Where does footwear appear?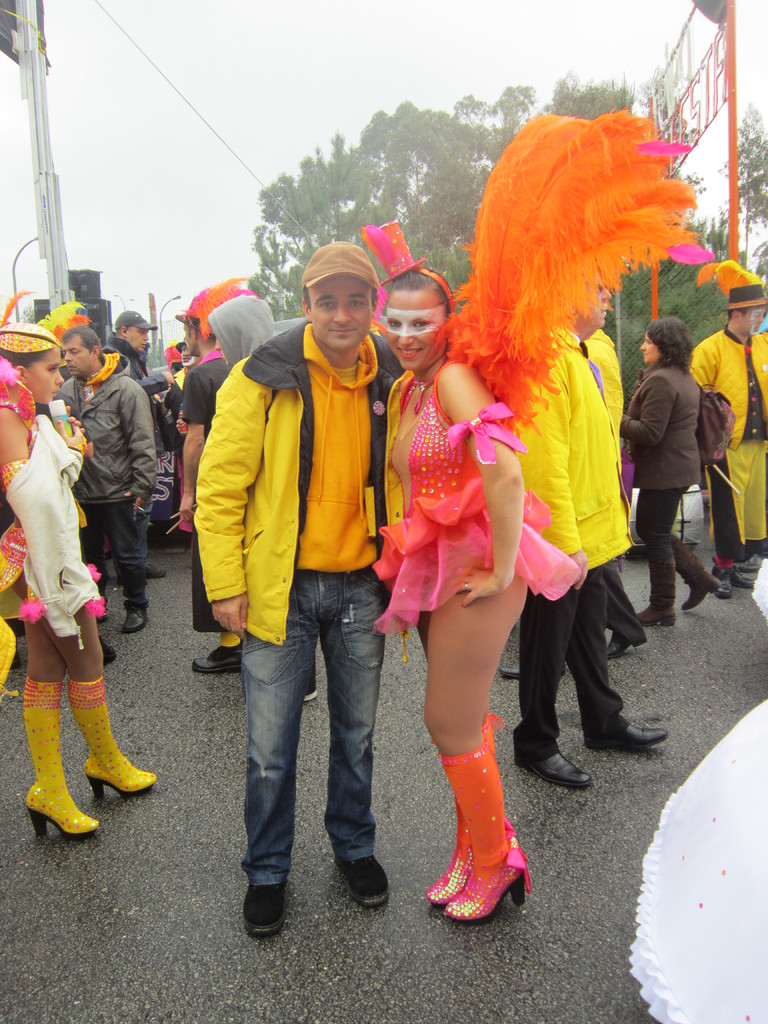
Appears at x1=673, y1=535, x2=722, y2=607.
